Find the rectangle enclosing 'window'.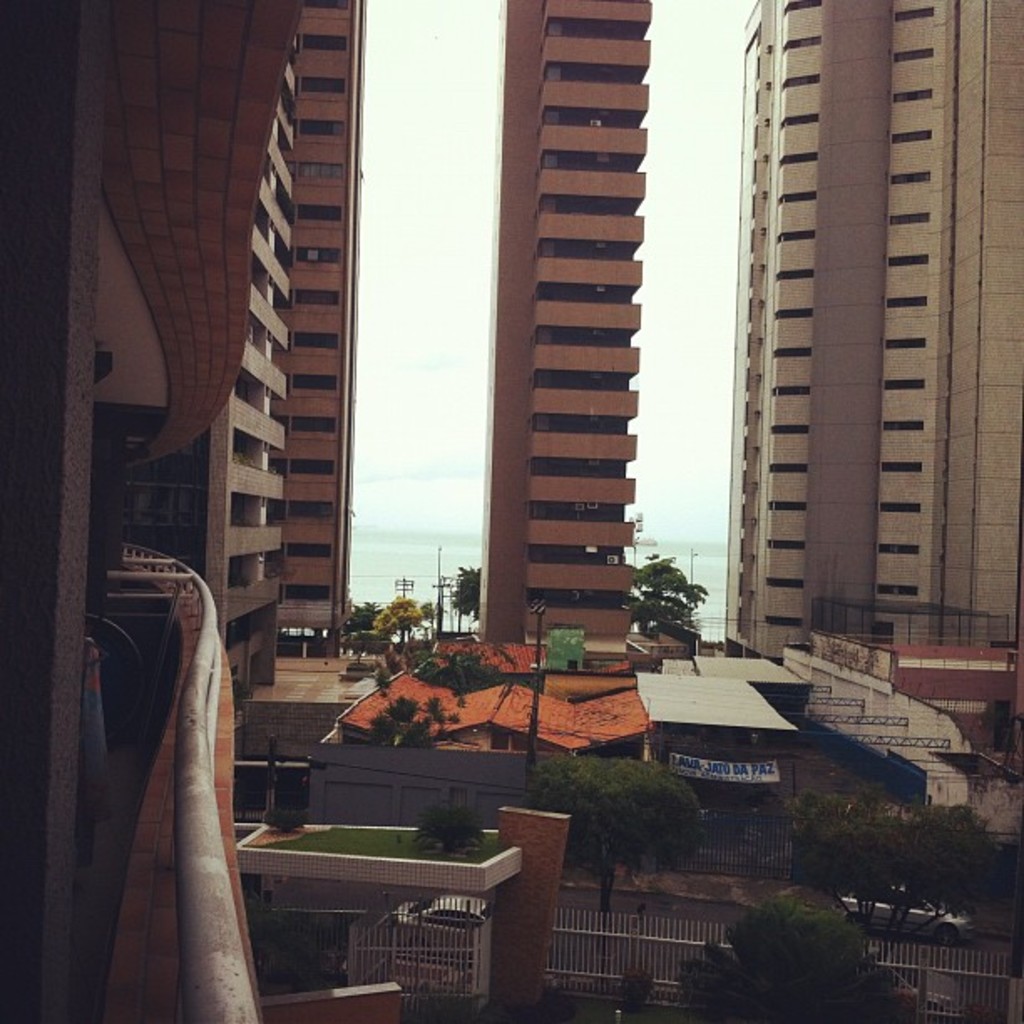
(x1=293, y1=122, x2=348, y2=144).
